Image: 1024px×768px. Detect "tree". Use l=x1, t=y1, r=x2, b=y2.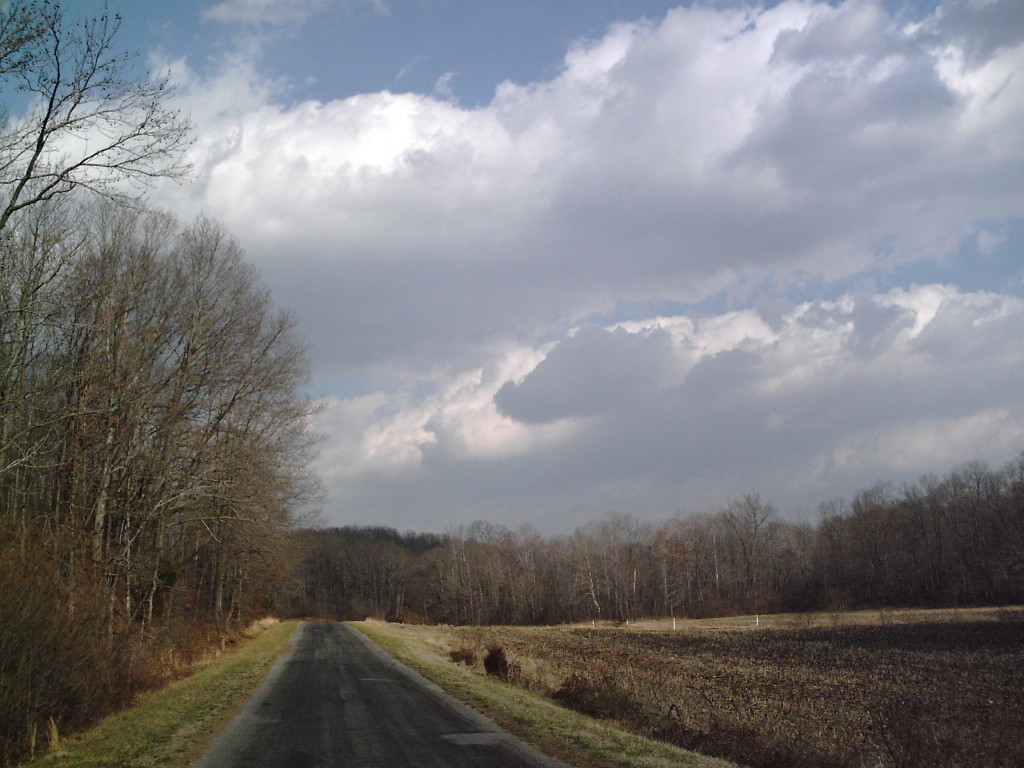
l=299, t=431, r=1023, b=608.
